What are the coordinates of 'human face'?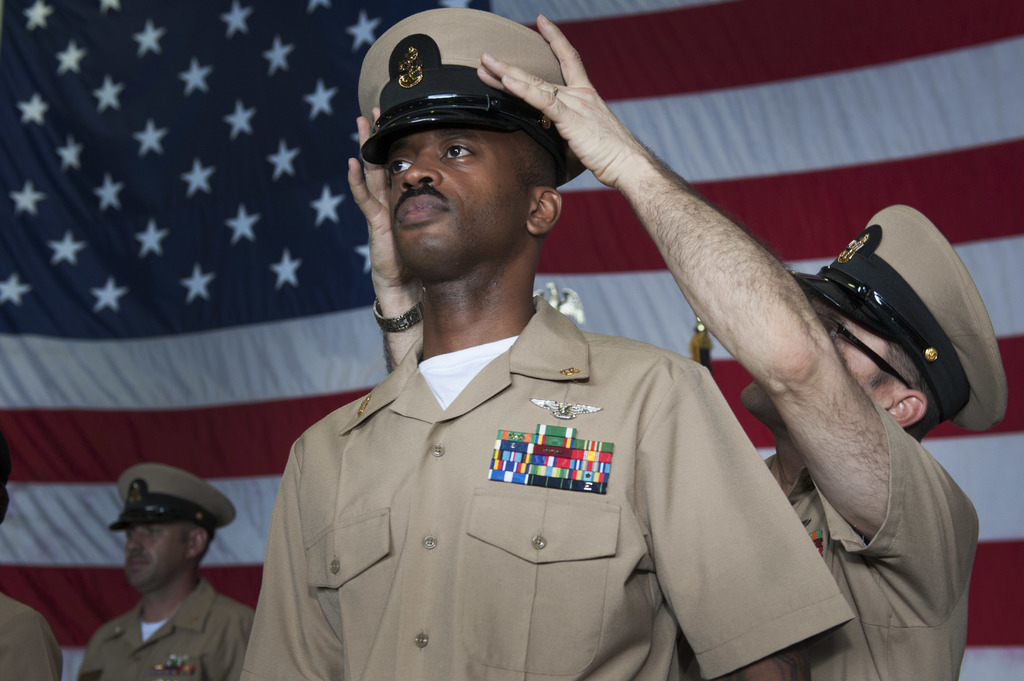
bbox=(742, 287, 886, 419).
